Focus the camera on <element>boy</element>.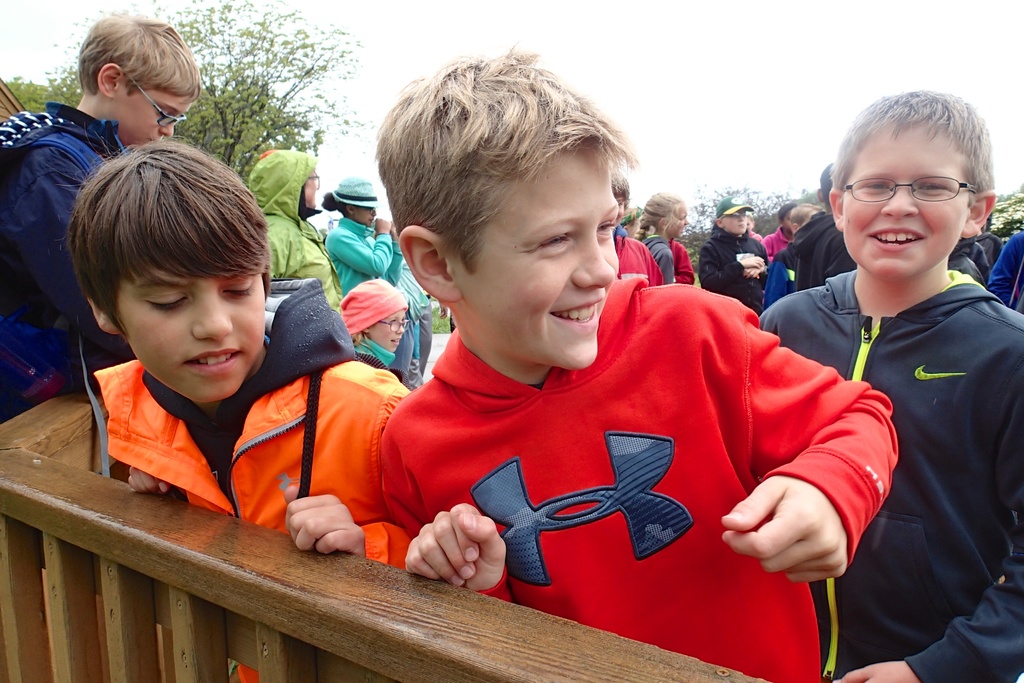
Focus region: rect(80, 142, 418, 674).
